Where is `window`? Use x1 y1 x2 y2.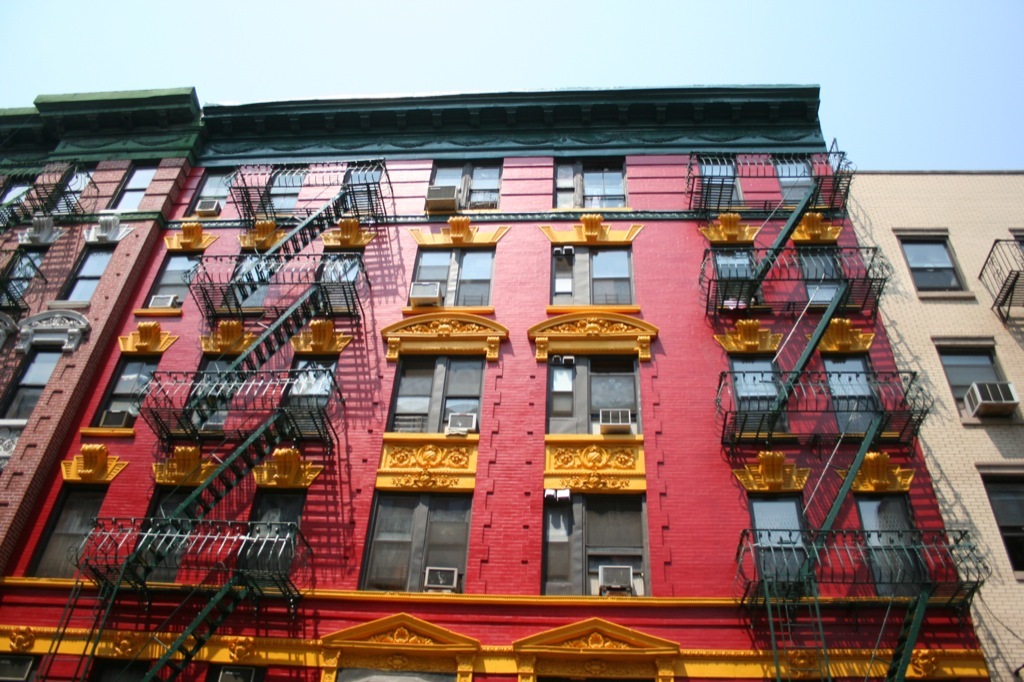
938 344 1022 416.
